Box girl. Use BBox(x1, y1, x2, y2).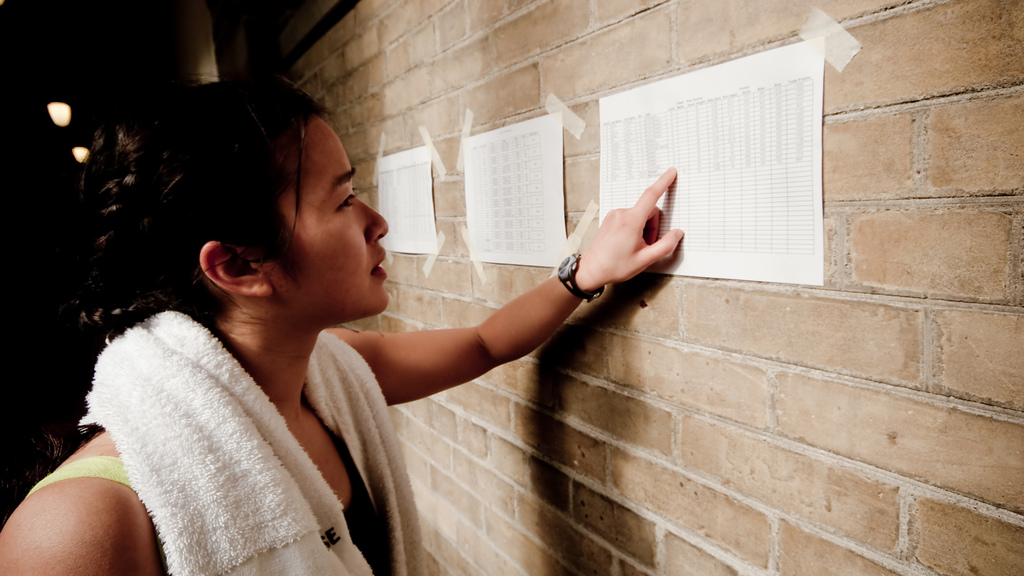
BBox(0, 82, 673, 575).
